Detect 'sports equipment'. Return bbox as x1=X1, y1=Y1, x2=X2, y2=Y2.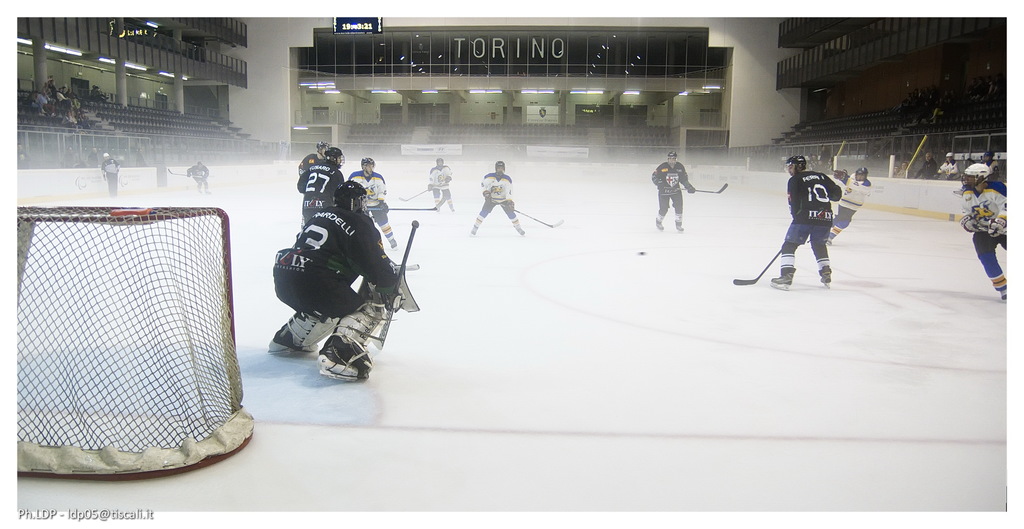
x1=495, y1=202, x2=564, y2=228.
